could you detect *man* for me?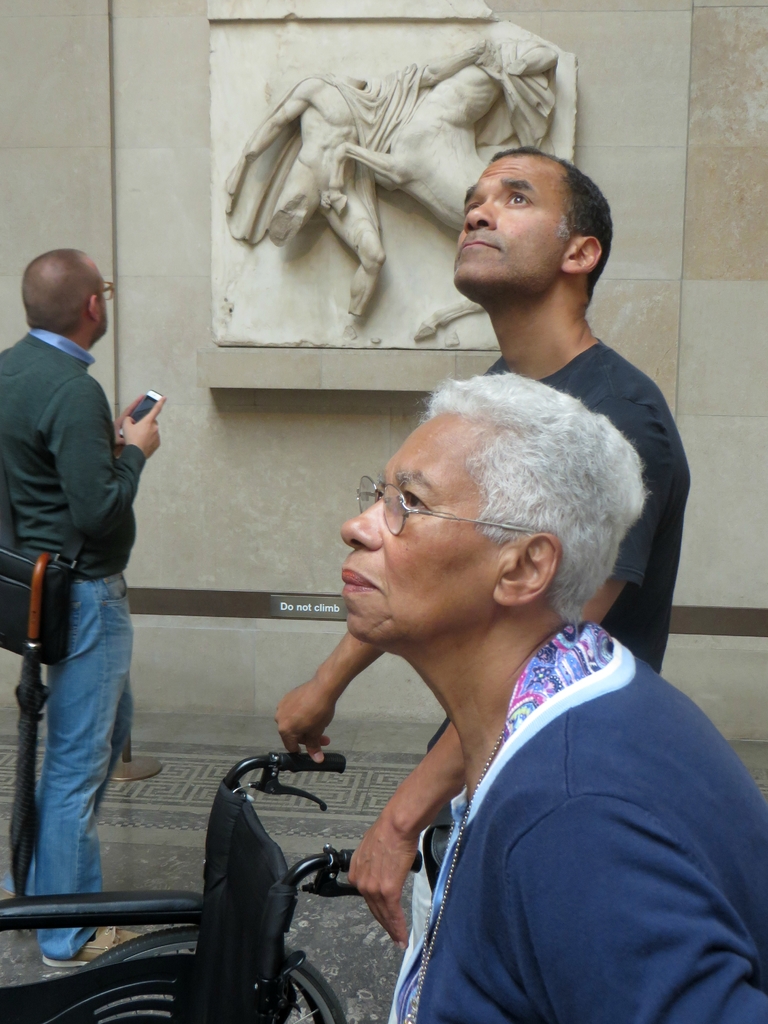
Detection result: {"x1": 243, "y1": 46, "x2": 480, "y2": 316}.
